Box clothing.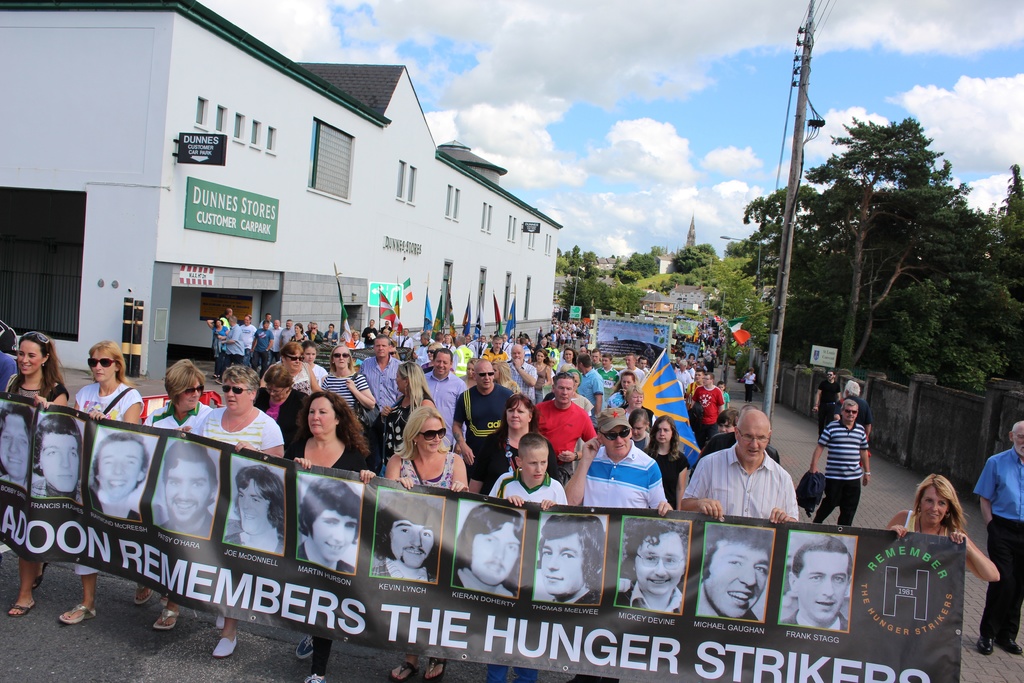
488, 346, 508, 365.
